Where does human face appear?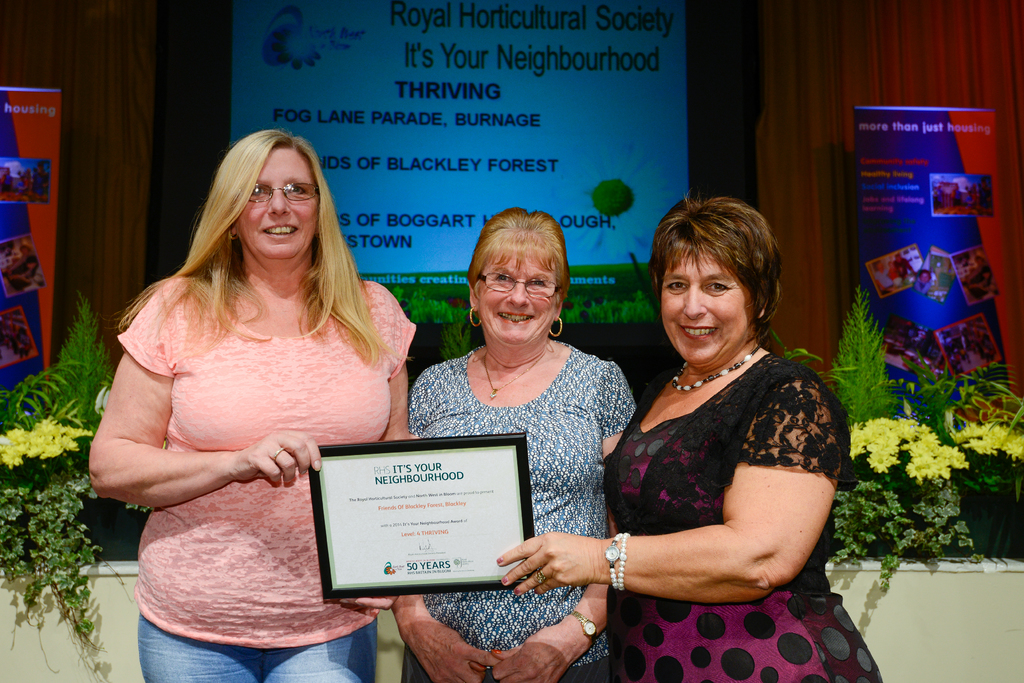
Appears at pyautogui.locateOnScreen(237, 150, 318, 258).
